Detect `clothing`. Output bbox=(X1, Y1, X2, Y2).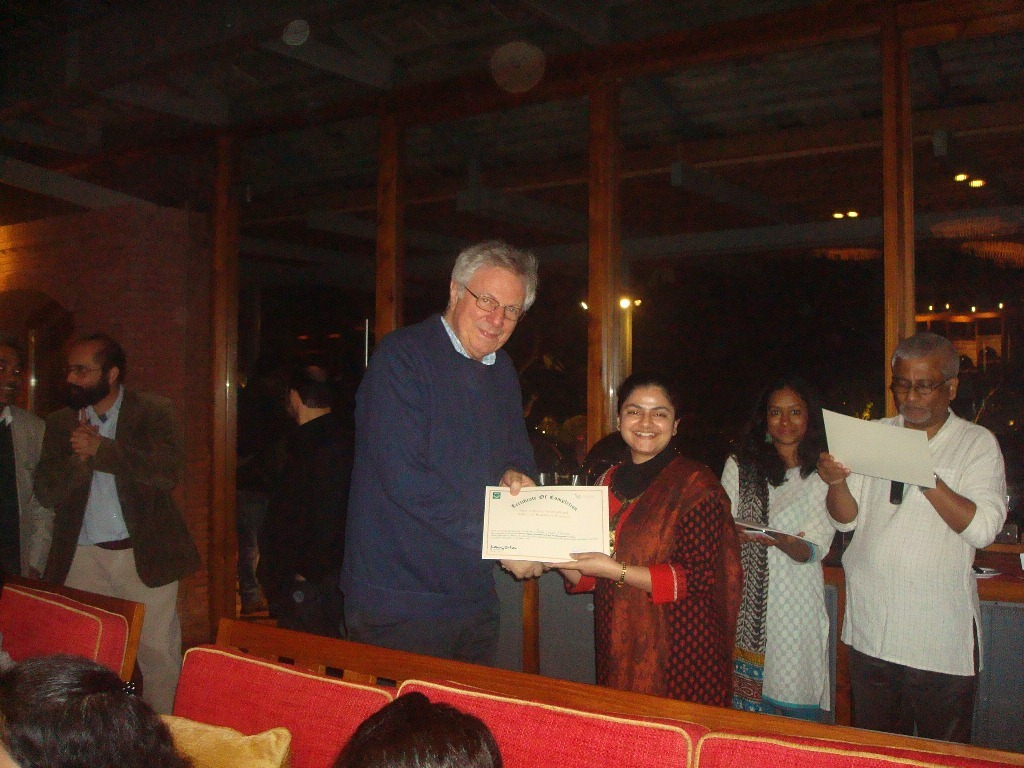
bbox=(274, 421, 358, 612).
